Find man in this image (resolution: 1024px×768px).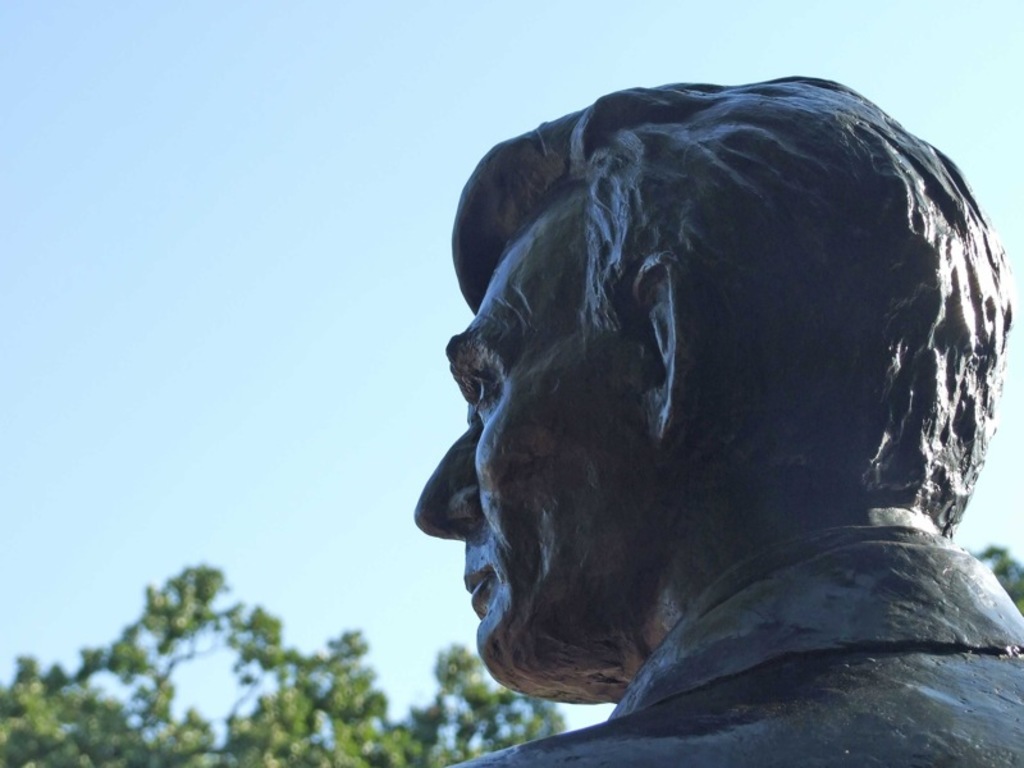
<bbox>380, 42, 1023, 767</bbox>.
